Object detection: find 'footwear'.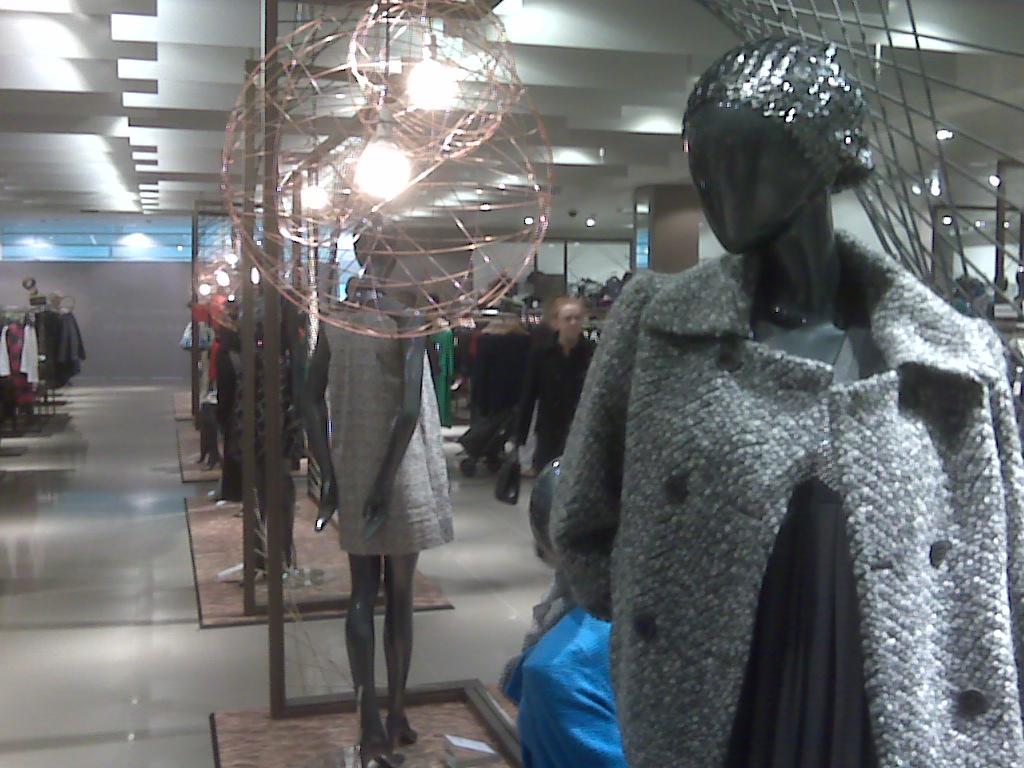
(left=384, top=714, right=419, bottom=746).
